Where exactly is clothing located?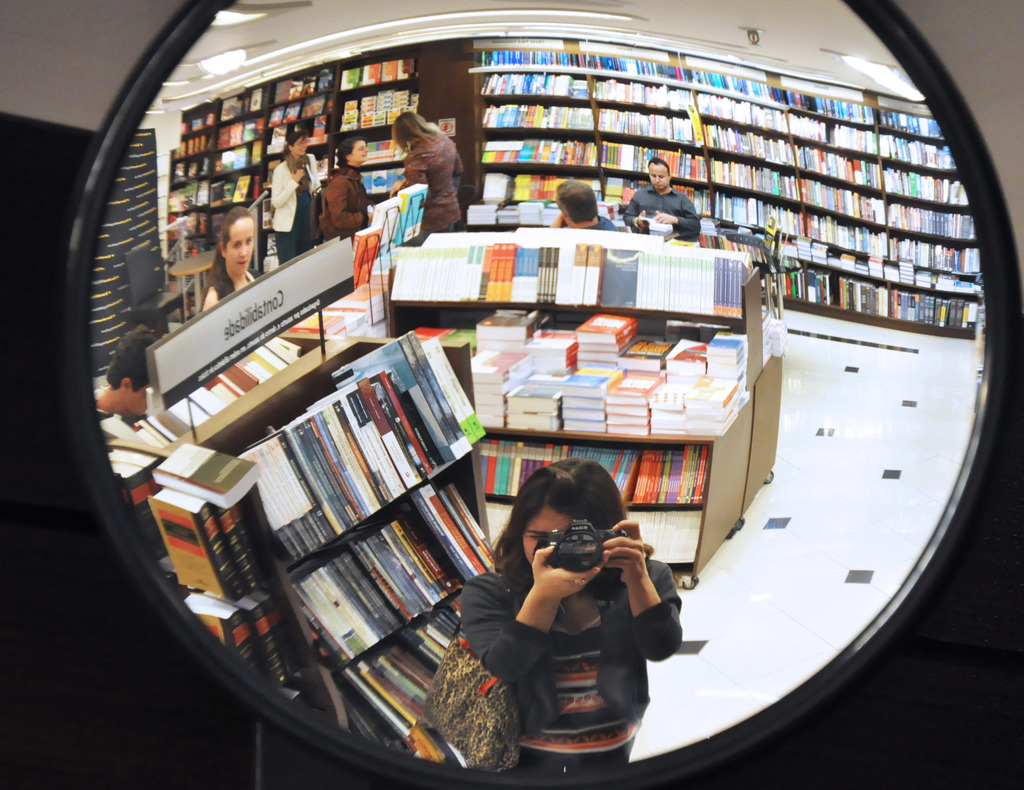
Its bounding box is (left=457, top=515, right=688, bottom=748).
